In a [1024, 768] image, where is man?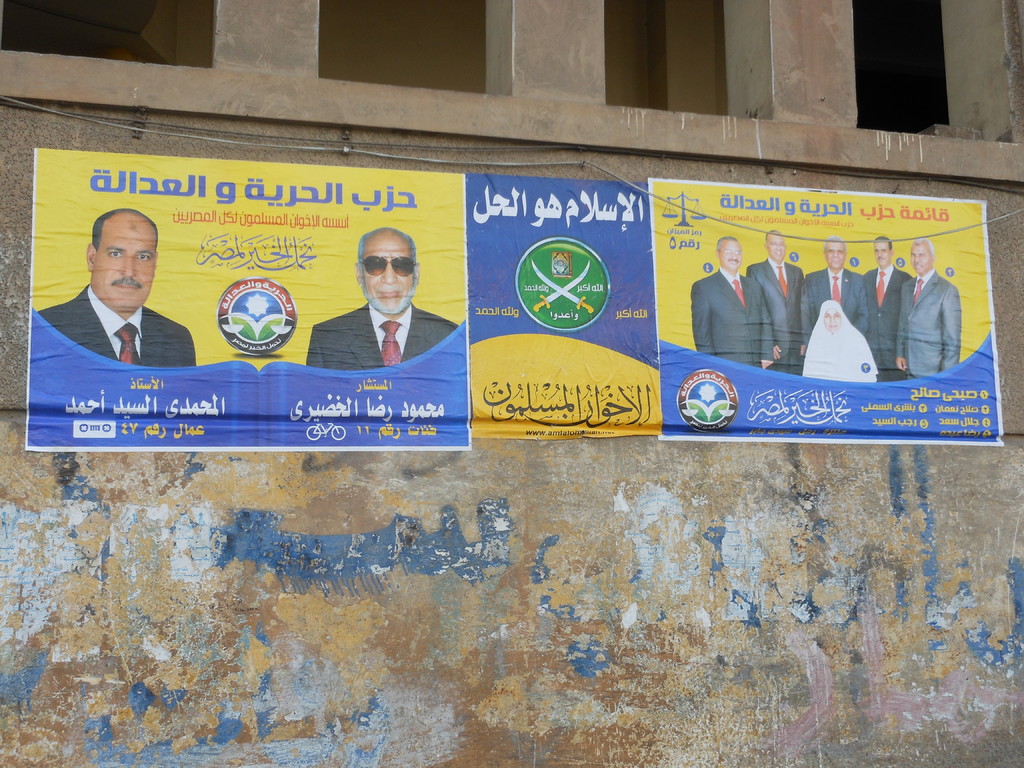
(303, 225, 457, 373).
